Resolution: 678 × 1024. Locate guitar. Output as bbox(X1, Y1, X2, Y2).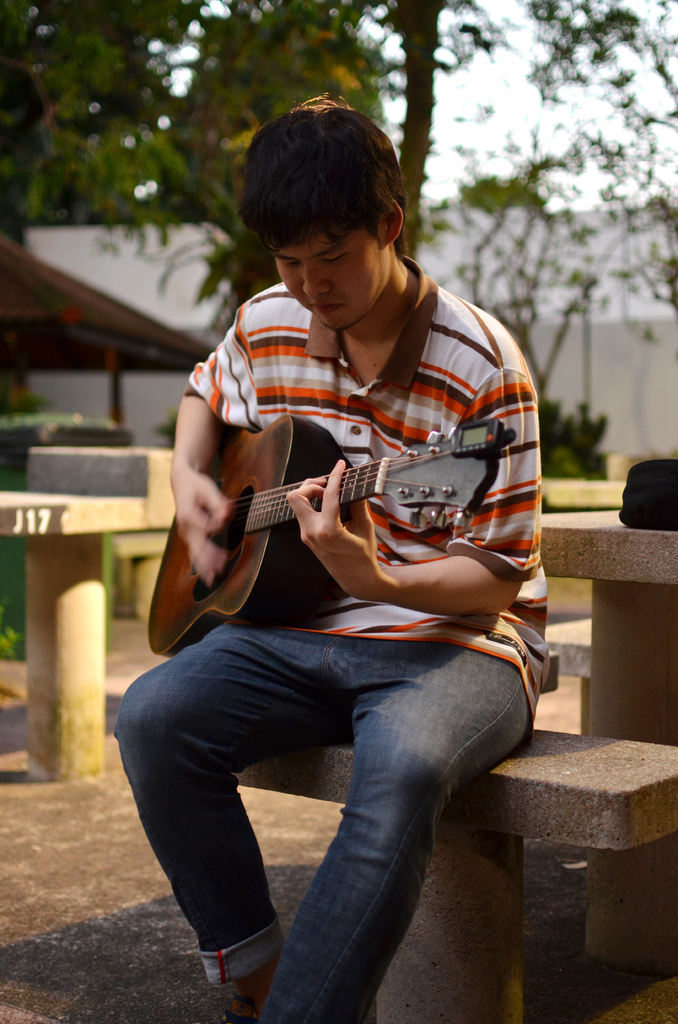
bbox(145, 387, 521, 619).
